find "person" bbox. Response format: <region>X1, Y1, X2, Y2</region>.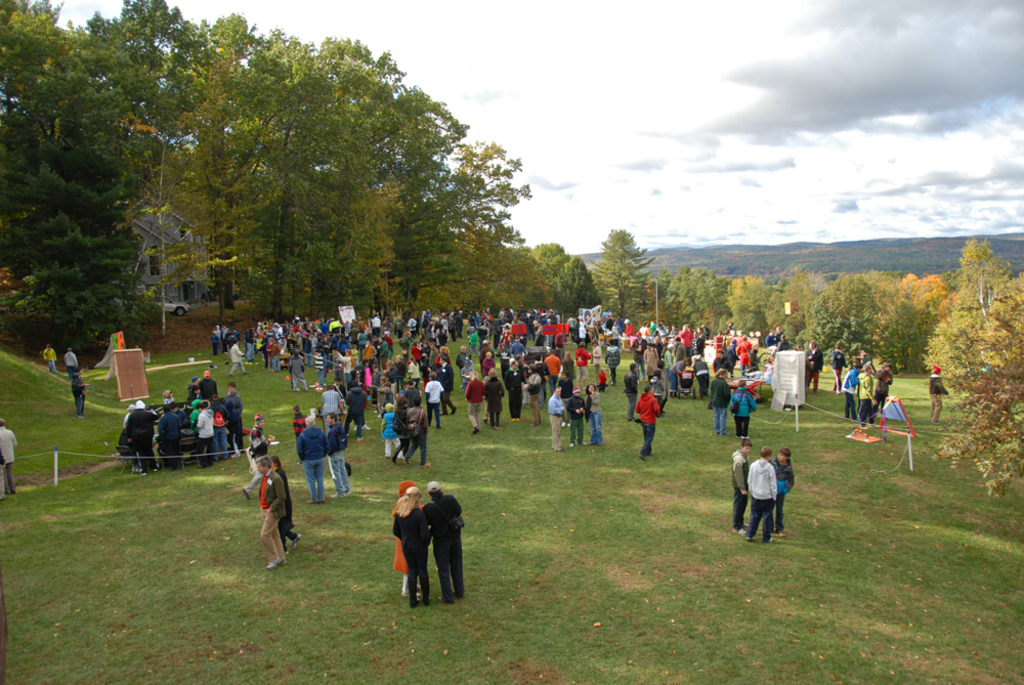
<region>667, 351, 686, 398</region>.
